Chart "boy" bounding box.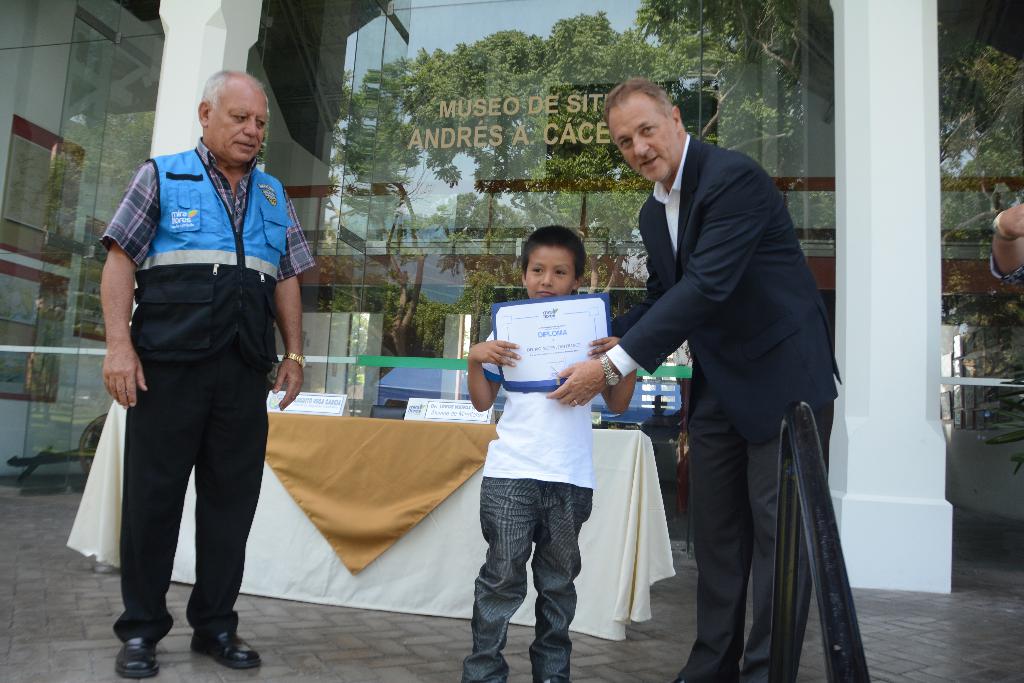
Charted: region(469, 227, 637, 682).
